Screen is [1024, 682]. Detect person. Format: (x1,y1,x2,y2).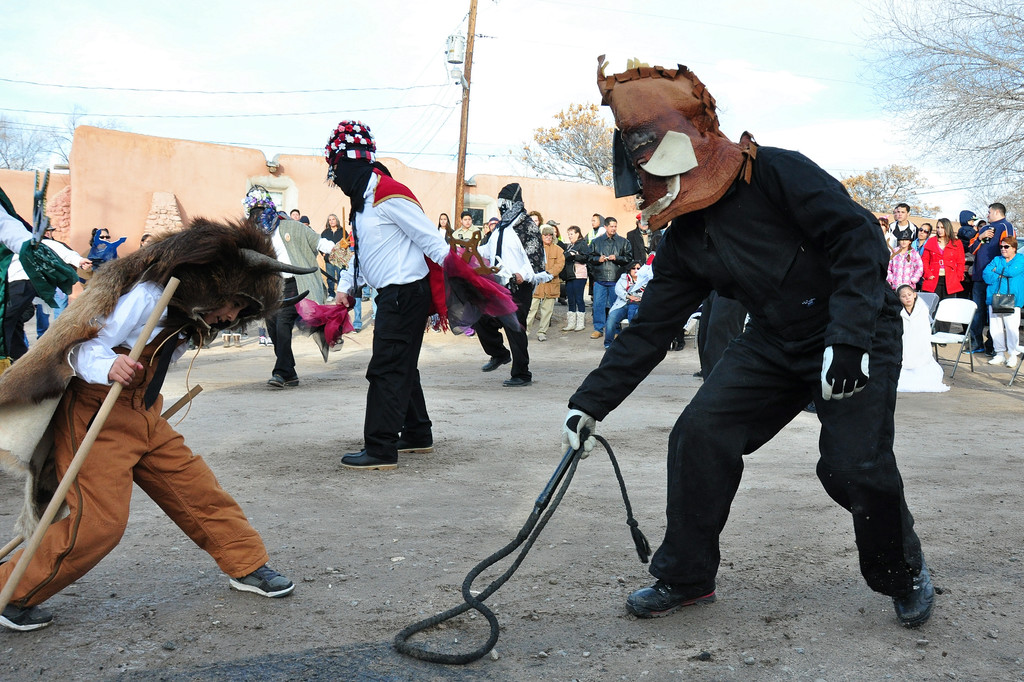
(891,209,917,239).
